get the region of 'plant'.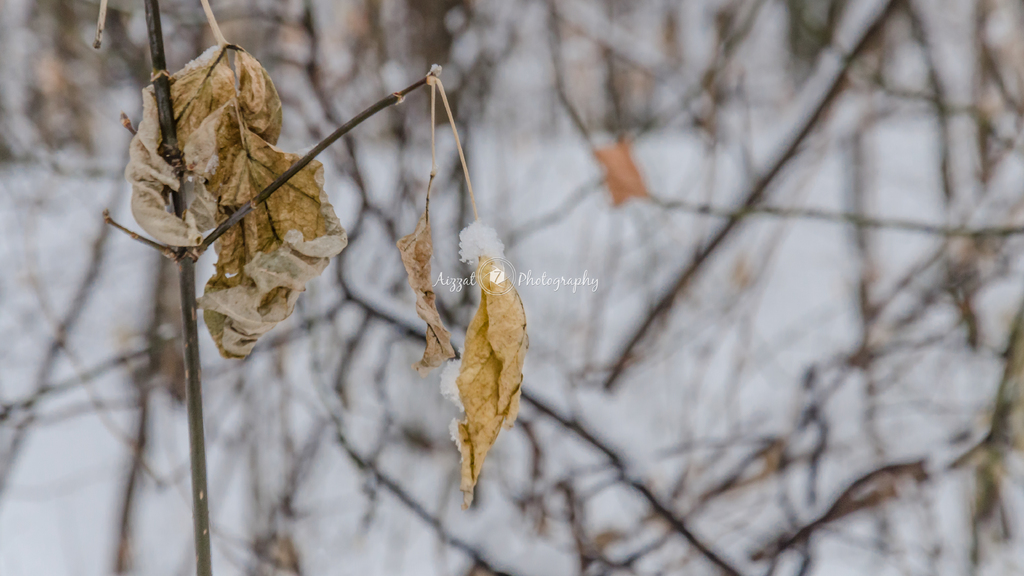
box=[76, 0, 535, 575].
